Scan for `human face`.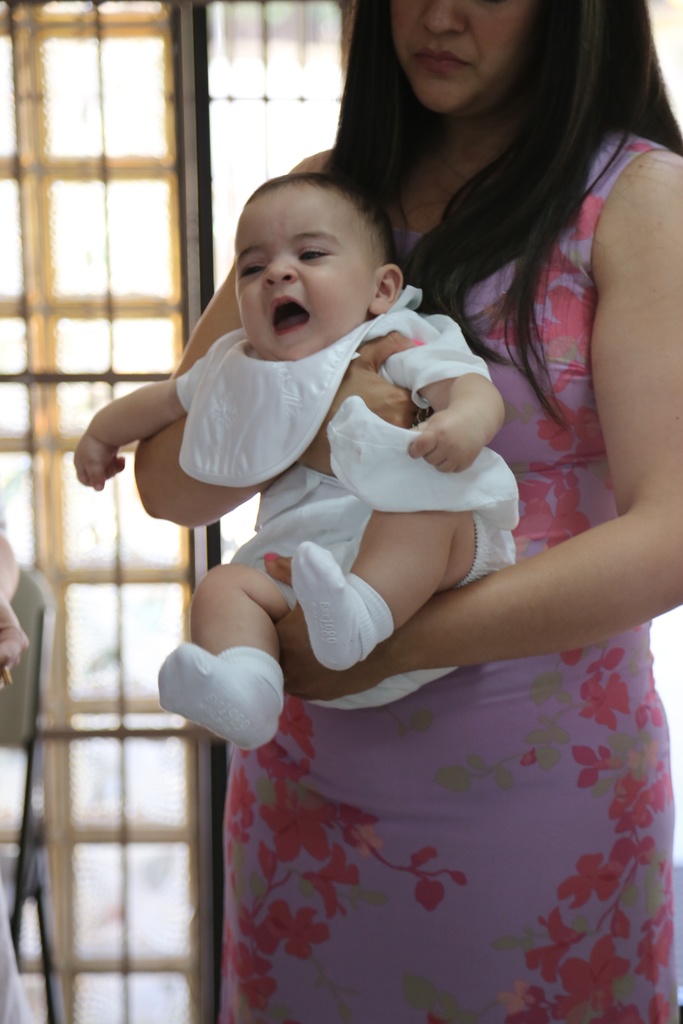
Scan result: rect(237, 188, 372, 363).
